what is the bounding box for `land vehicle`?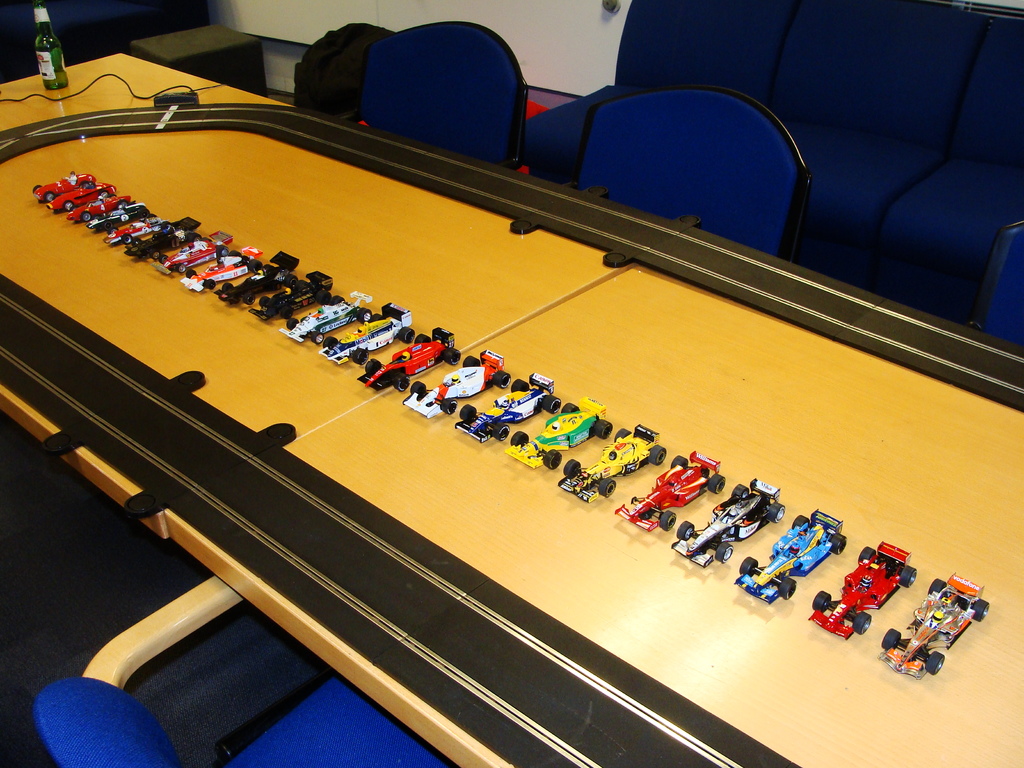
bbox=[670, 472, 785, 571].
